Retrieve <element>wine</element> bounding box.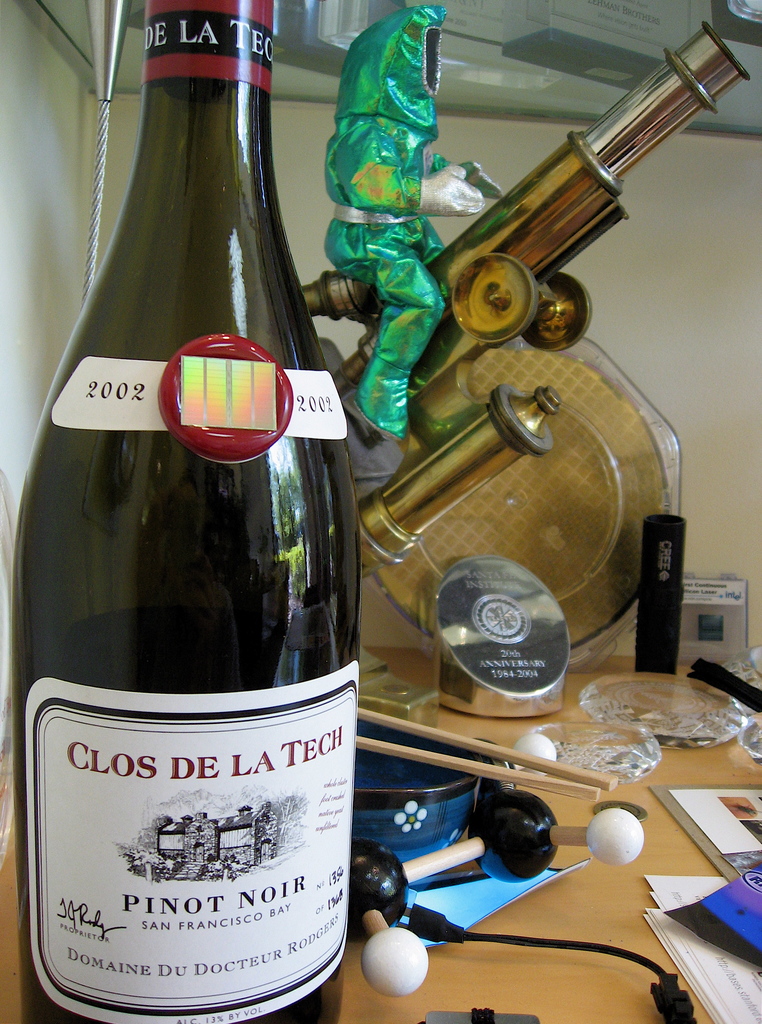
Bounding box: box(24, 71, 364, 1023).
